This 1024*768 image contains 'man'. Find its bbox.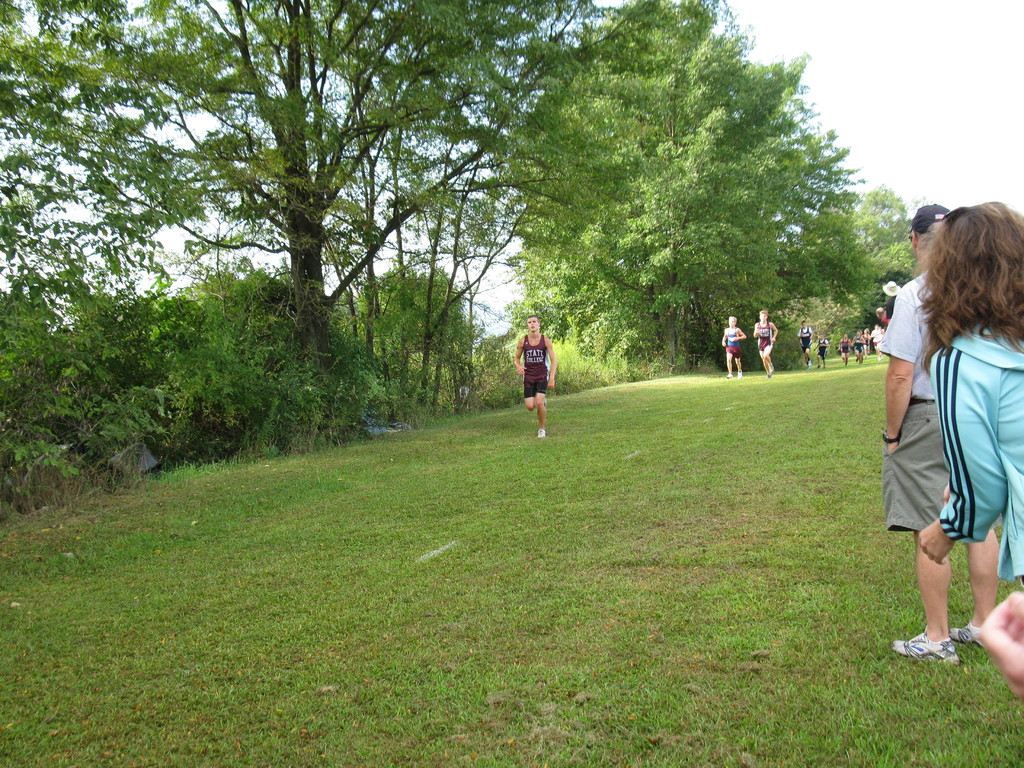
rect(816, 336, 831, 367).
